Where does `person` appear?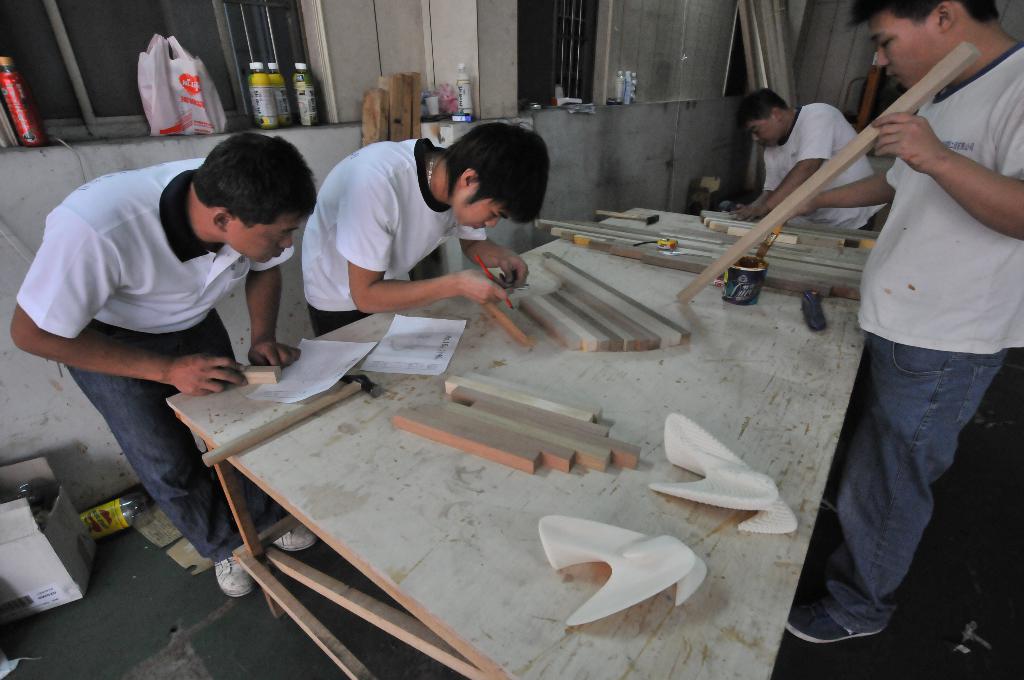
Appears at BBox(9, 125, 319, 601).
